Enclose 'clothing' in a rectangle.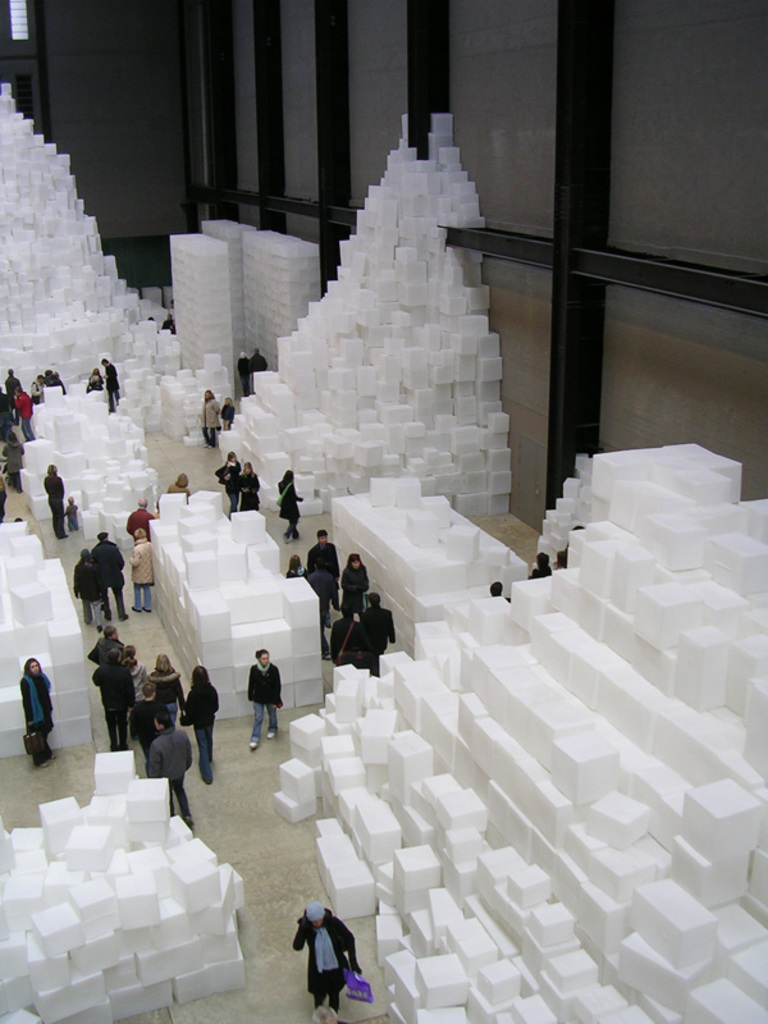
box(45, 468, 70, 540).
